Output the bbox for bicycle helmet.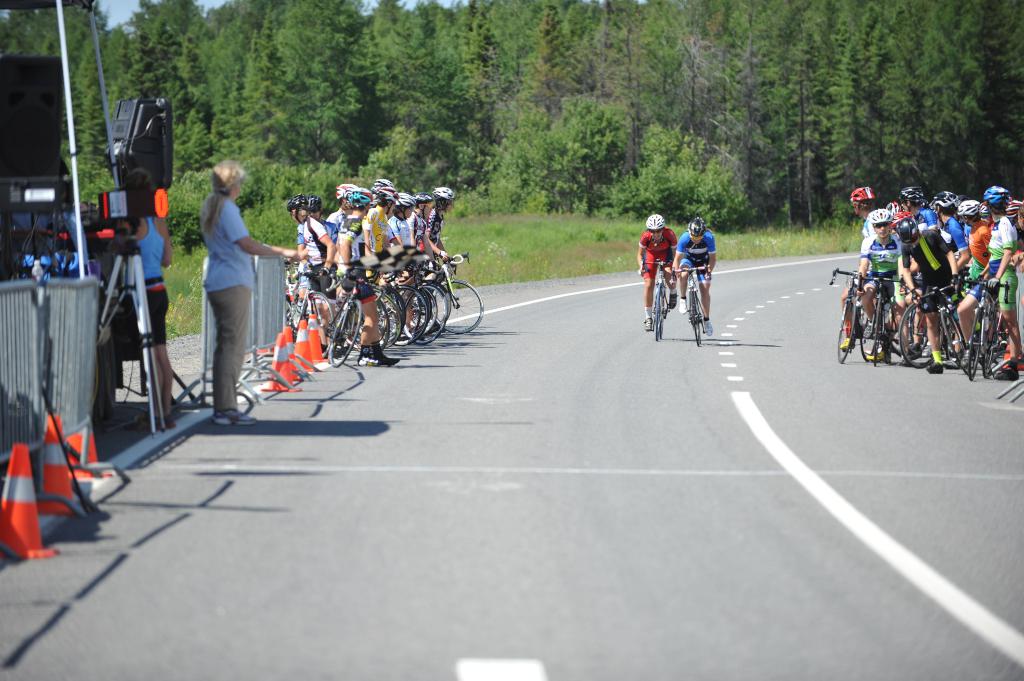
select_region(435, 187, 453, 205).
